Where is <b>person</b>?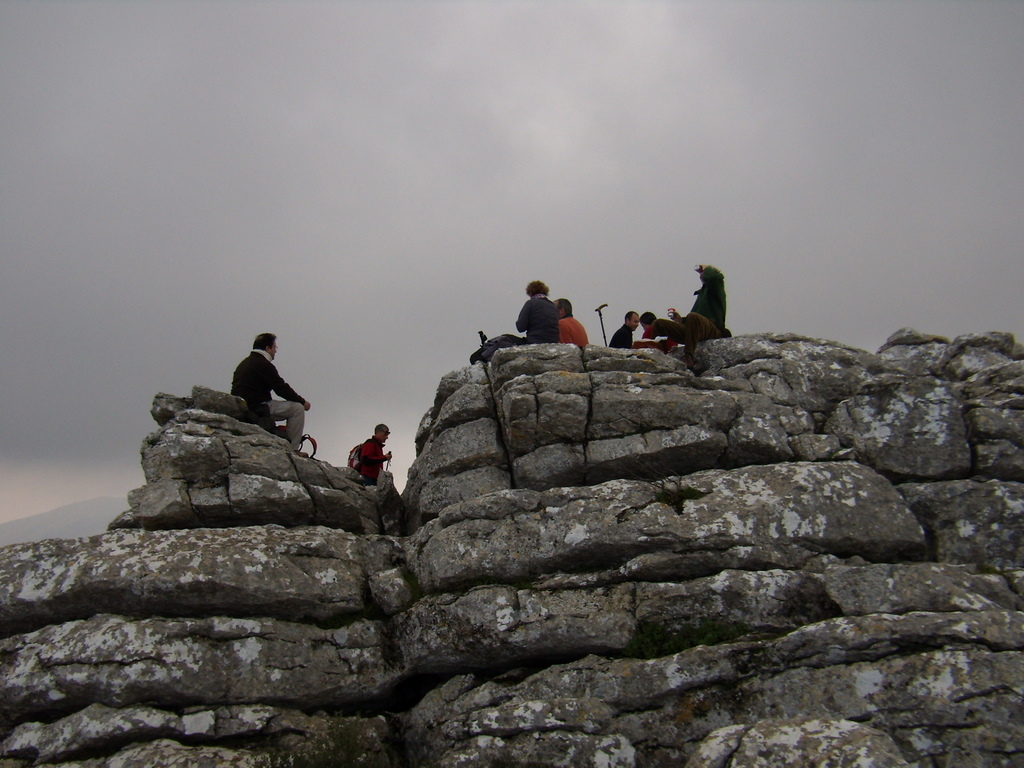
<box>232,331,312,457</box>.
